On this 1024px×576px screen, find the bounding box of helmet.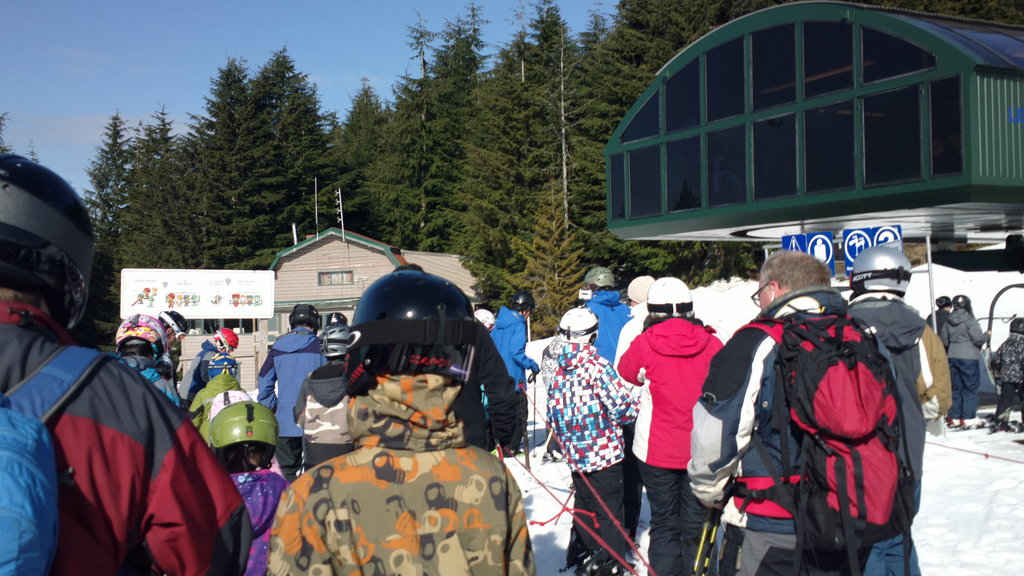
Bounding box: [157, 308, 193, 349].
